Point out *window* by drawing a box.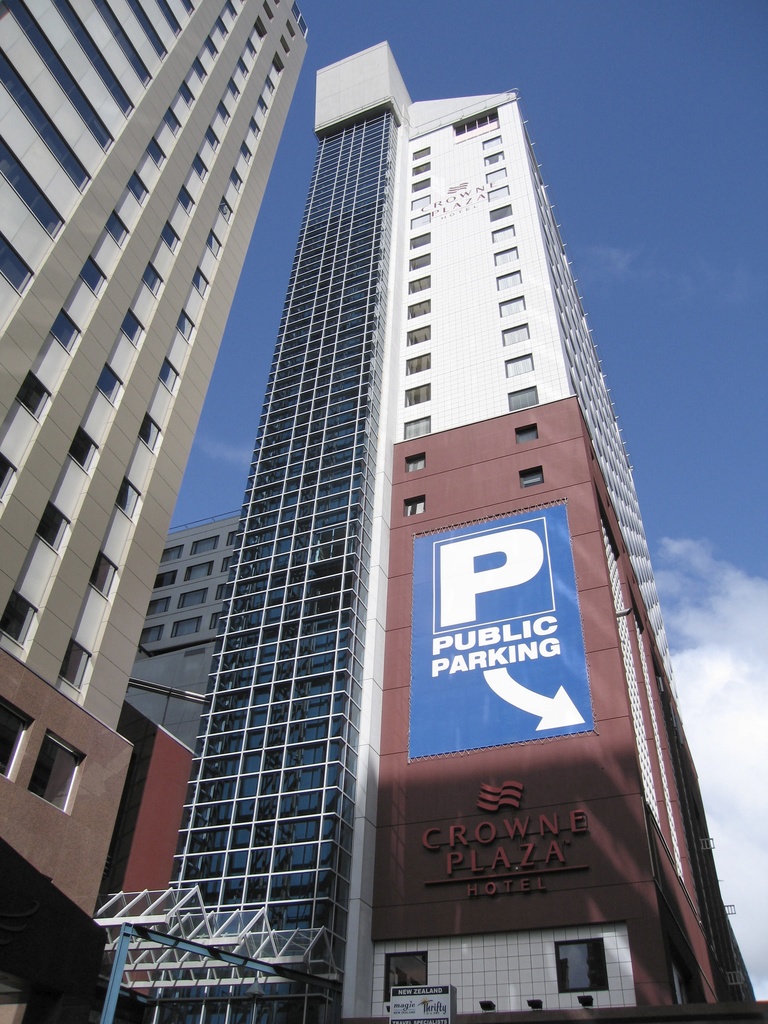
68:426:96:472.
